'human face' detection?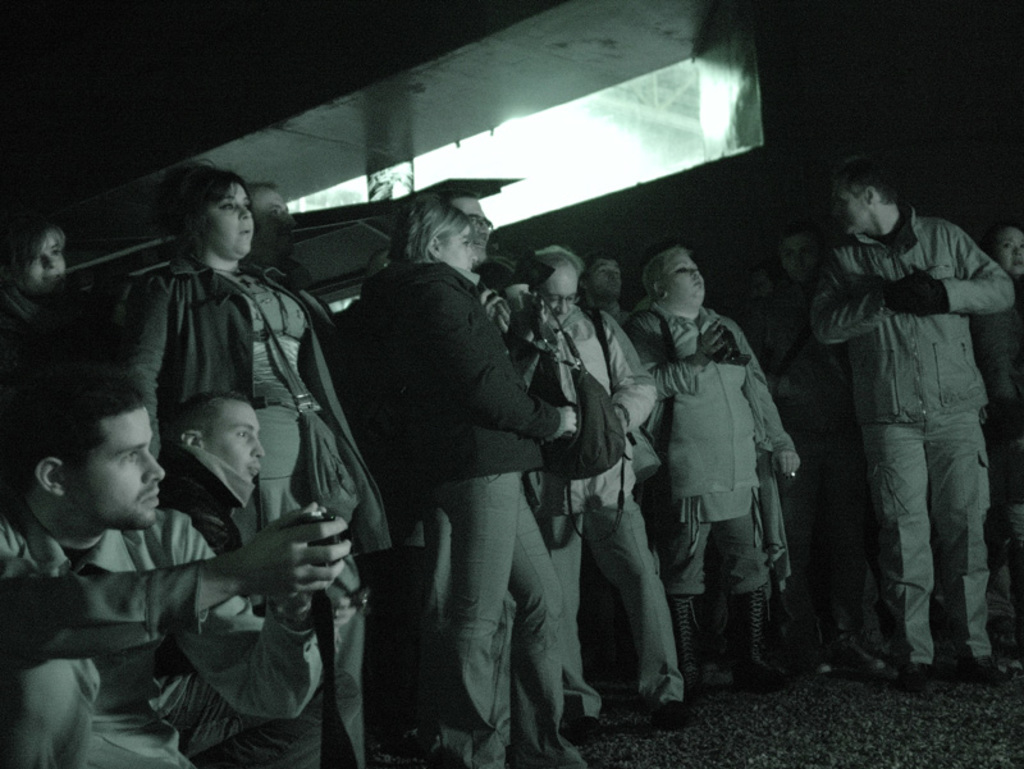
(785,239,819,276)
